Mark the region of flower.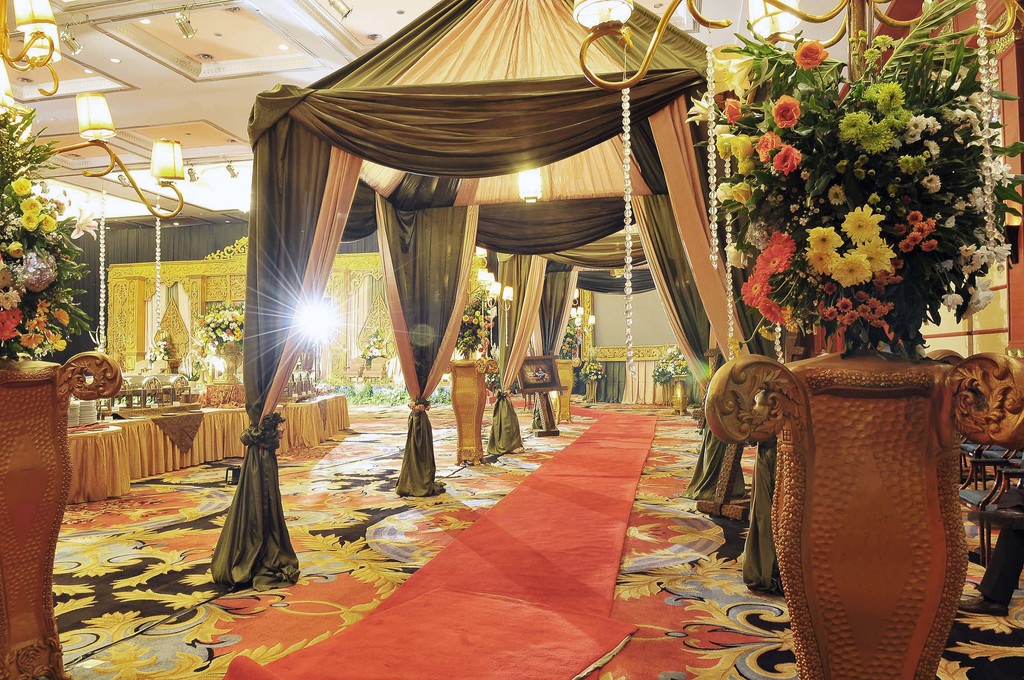
Region: crop(774, 95, 802, 126).
